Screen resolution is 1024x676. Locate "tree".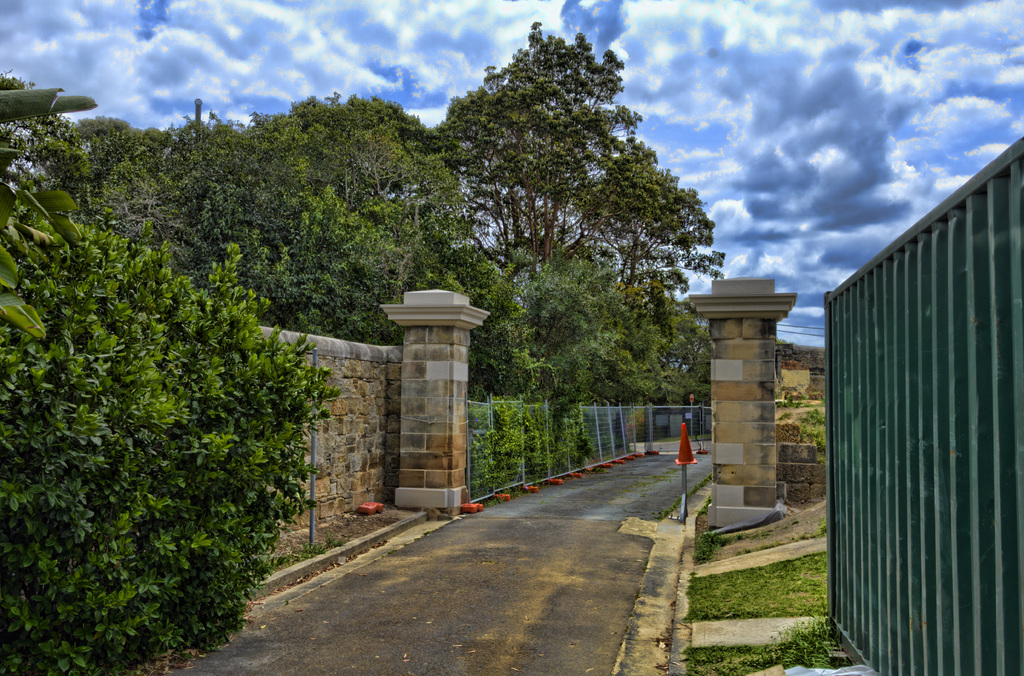
pyautogui.locateOnScreen(162, 72, 531, 385).
